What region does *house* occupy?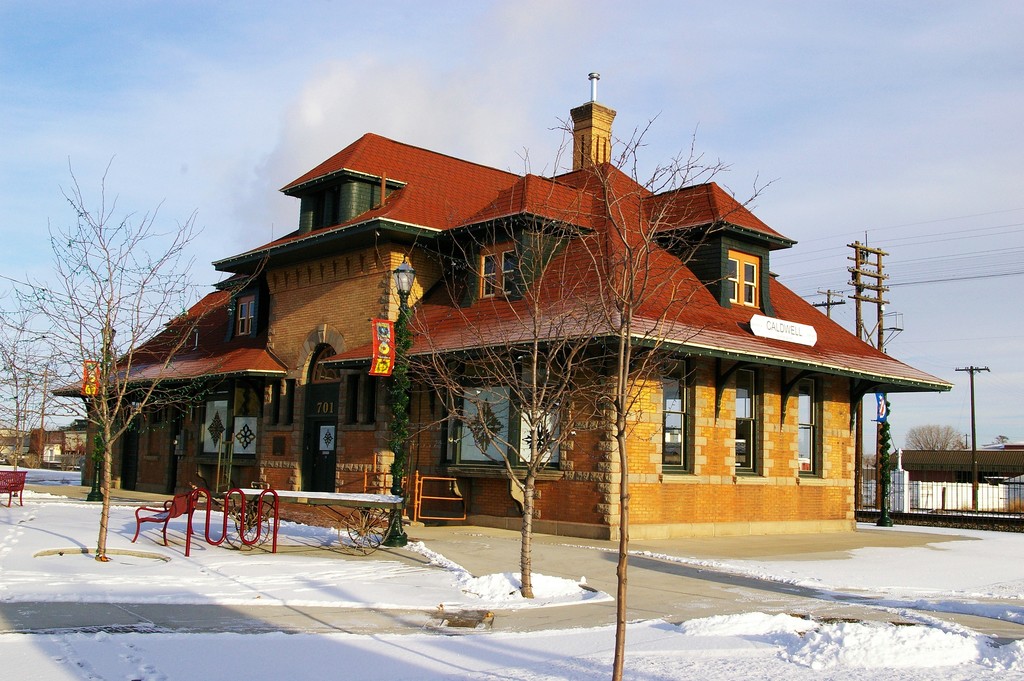
l=890, t=450, r=1023, b=518.
